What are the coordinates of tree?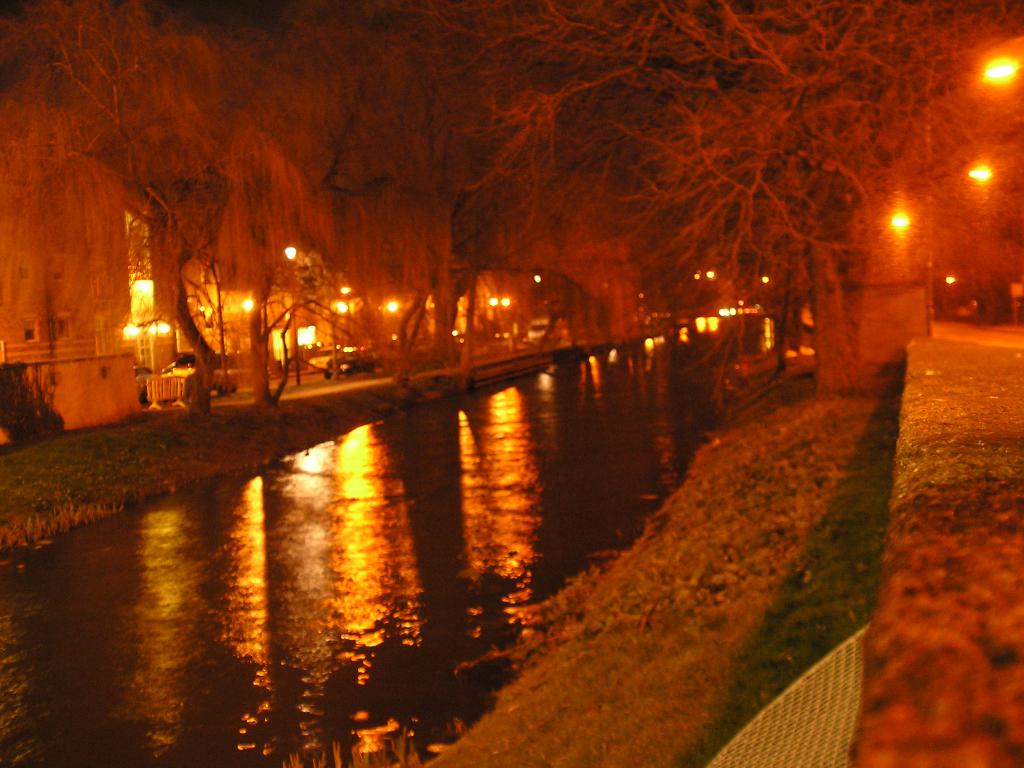
rect(820, 2, 1023, 327).
